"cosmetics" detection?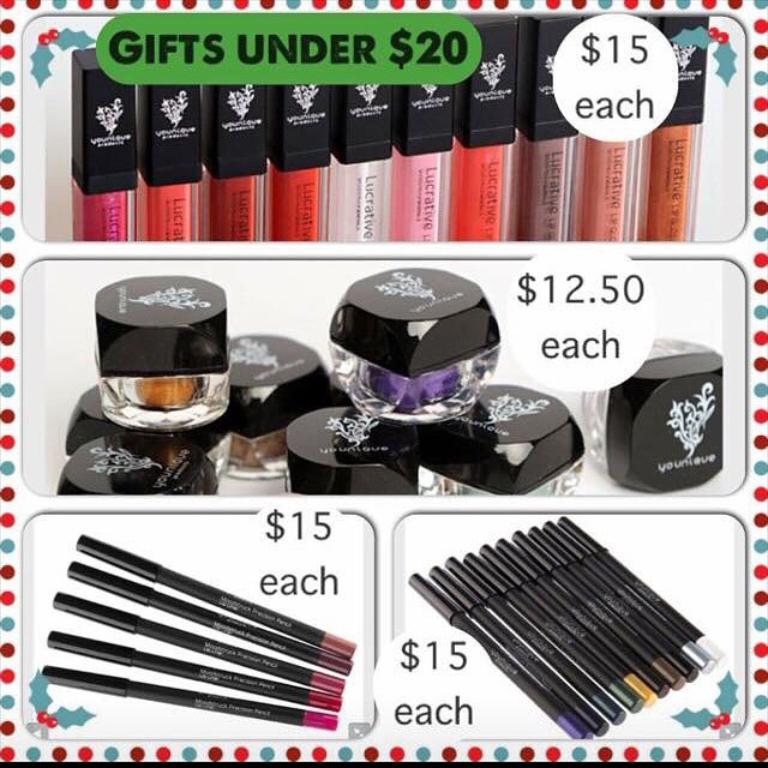
crop(578, 337, 721, 493)
